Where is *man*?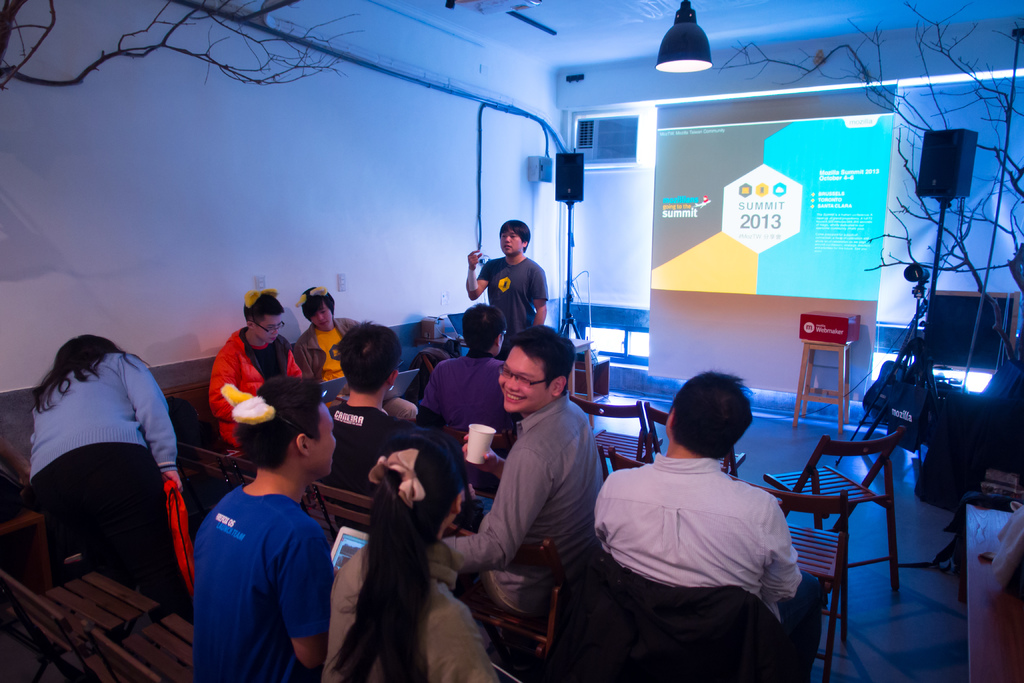
<box>592,369,829,682</box>.
